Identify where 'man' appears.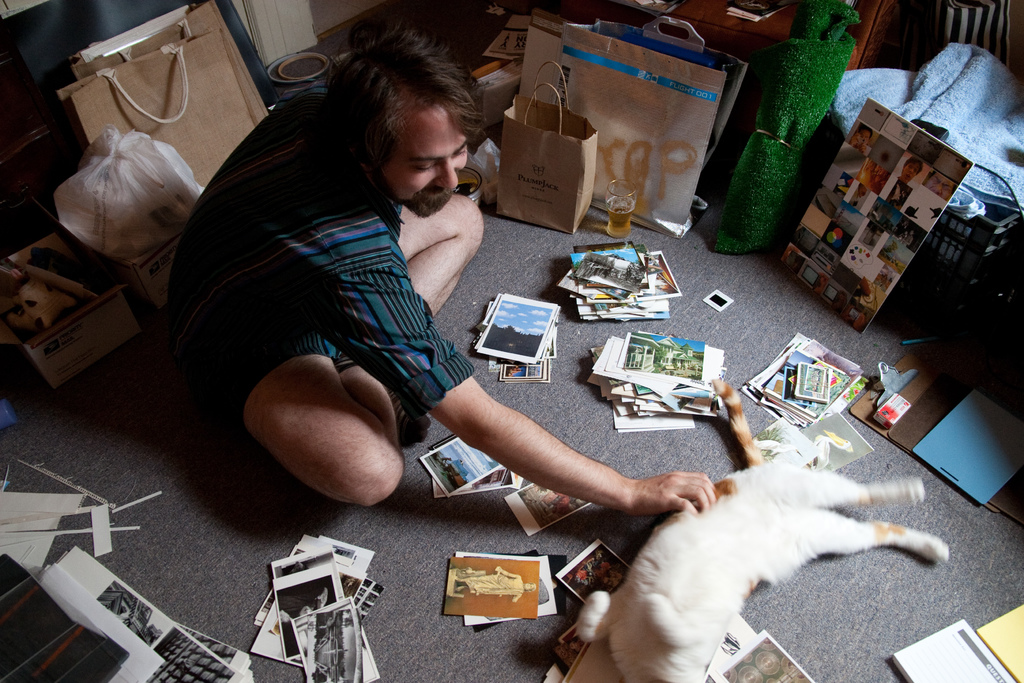
Appears at <box>924,167,959,201</box>.
